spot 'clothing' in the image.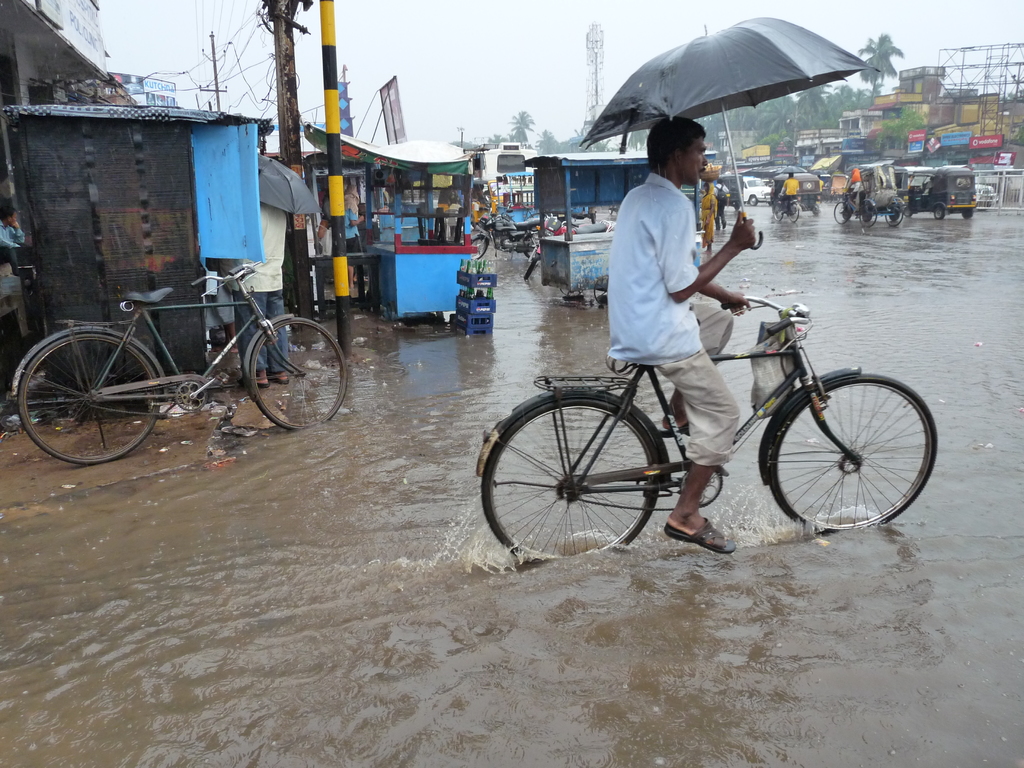
'clothing' found at (317,193,328,223).
